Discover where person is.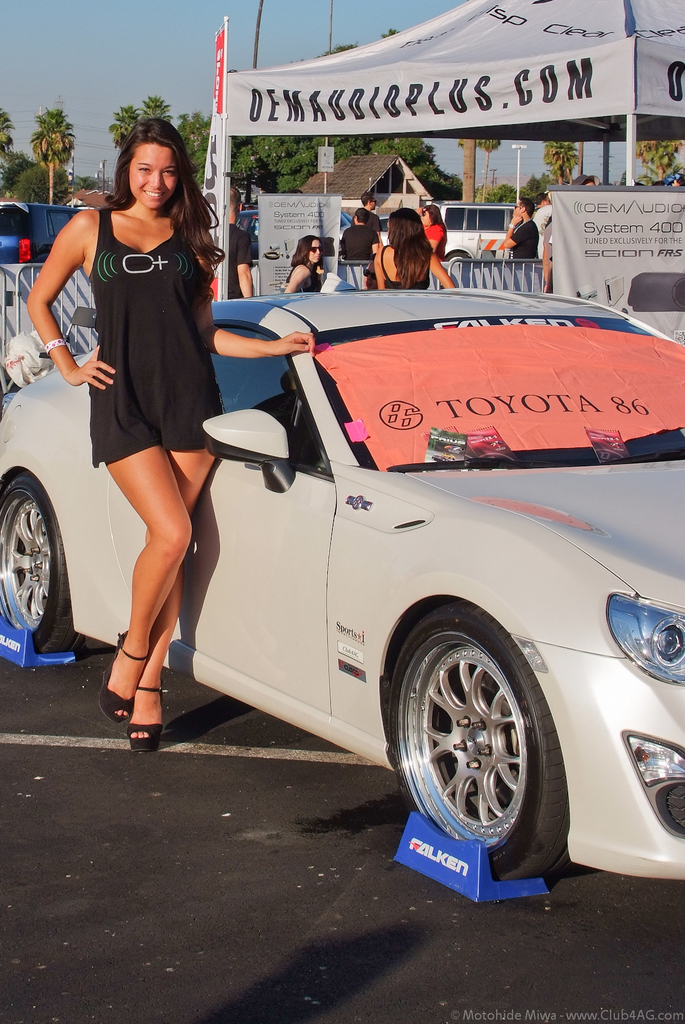
Discovered at select_region(282, 230, 324, 288).
